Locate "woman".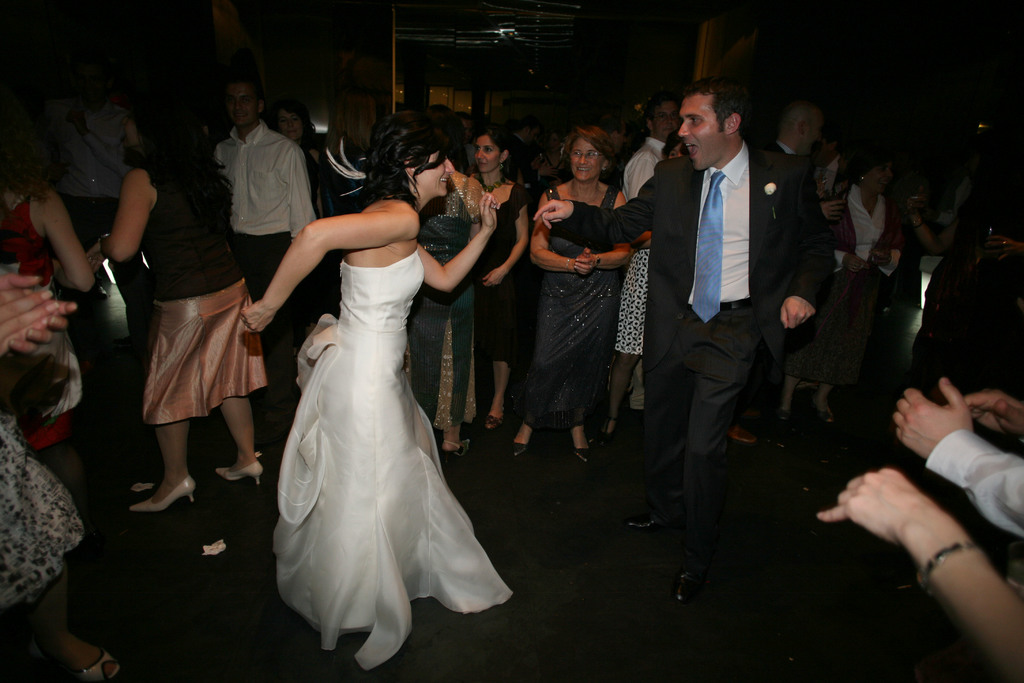
Bounding box: [404,113,488,456].
